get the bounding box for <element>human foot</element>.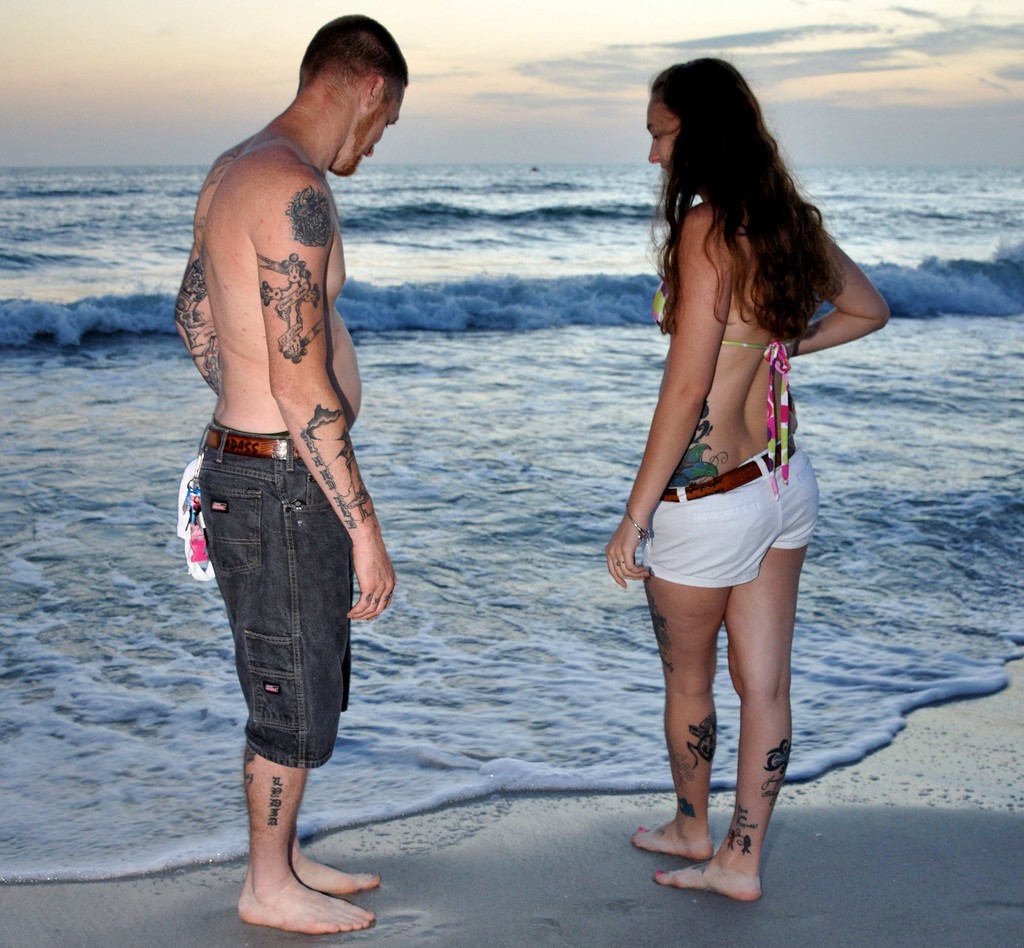
detection(238, 869, 369, 937).
